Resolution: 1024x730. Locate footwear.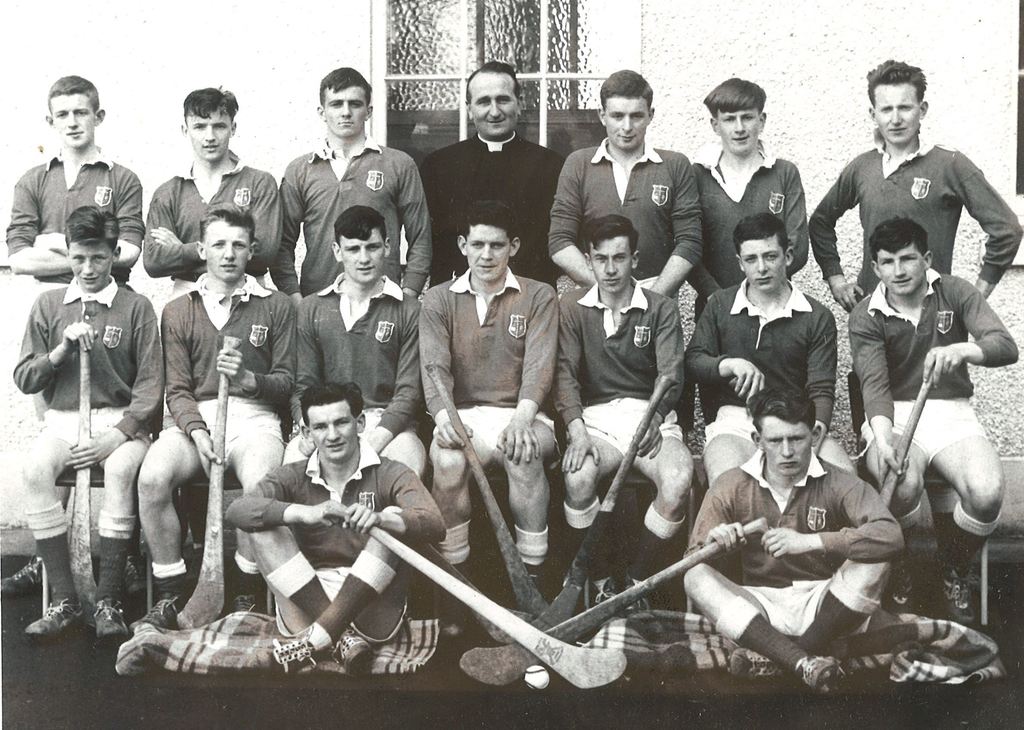
(625, 579, 649, 618).
